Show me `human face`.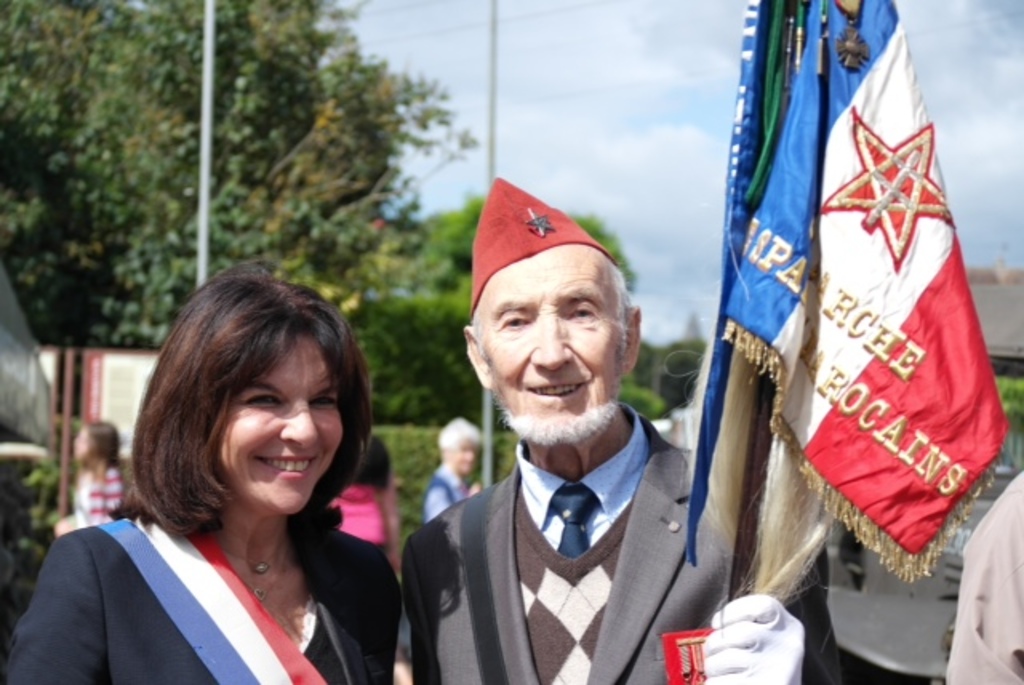
`human face` is here: box=[208, 331, 344, 515].
